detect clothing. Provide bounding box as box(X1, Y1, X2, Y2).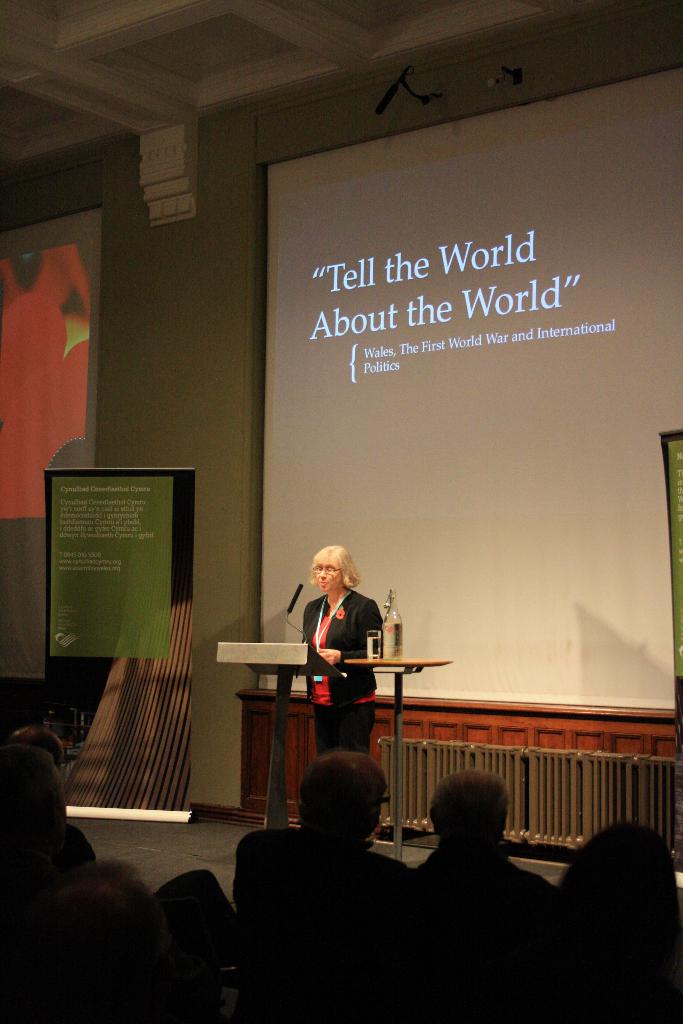
box(297, 586, 377, 716).
